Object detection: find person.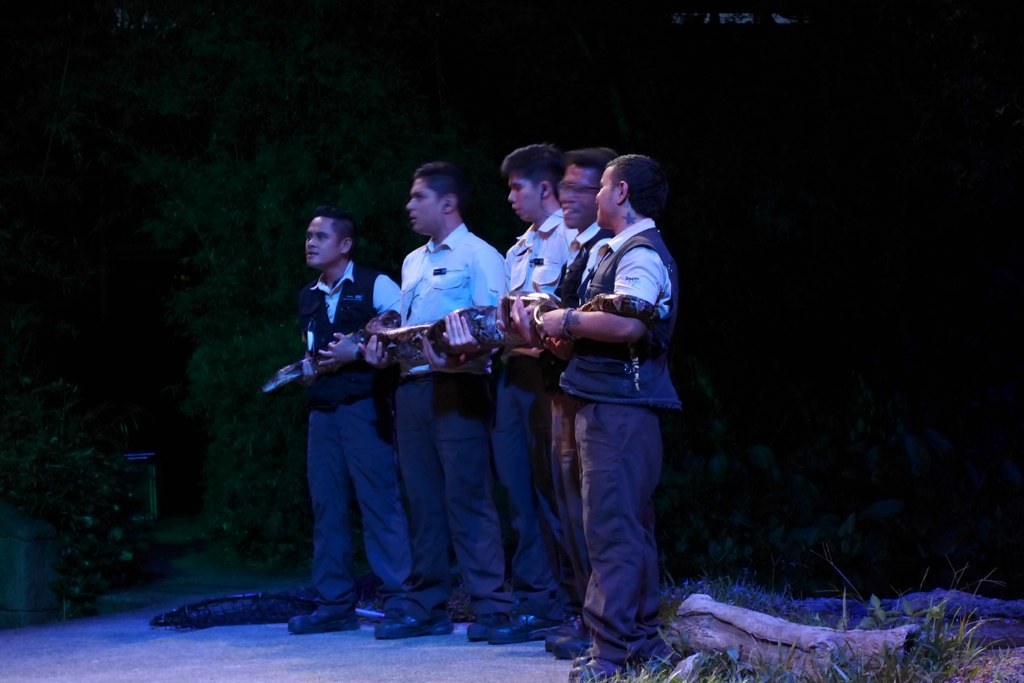
box(282, 207, 419, 633).
